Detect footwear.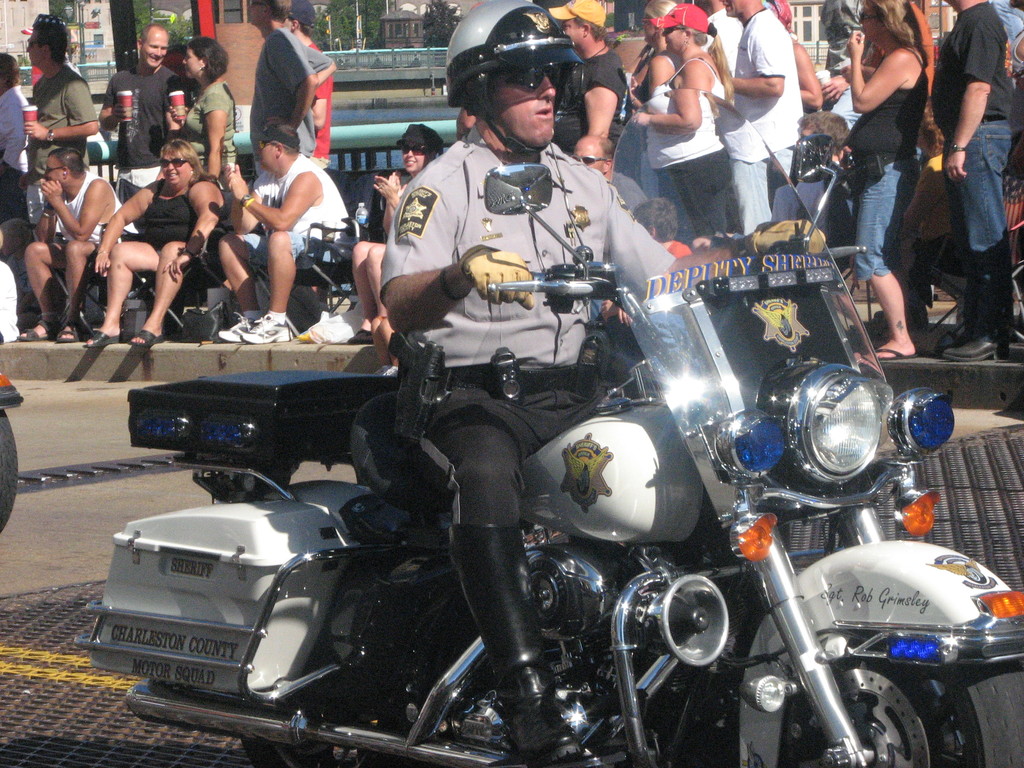
Detected at 13:318:56:340.
